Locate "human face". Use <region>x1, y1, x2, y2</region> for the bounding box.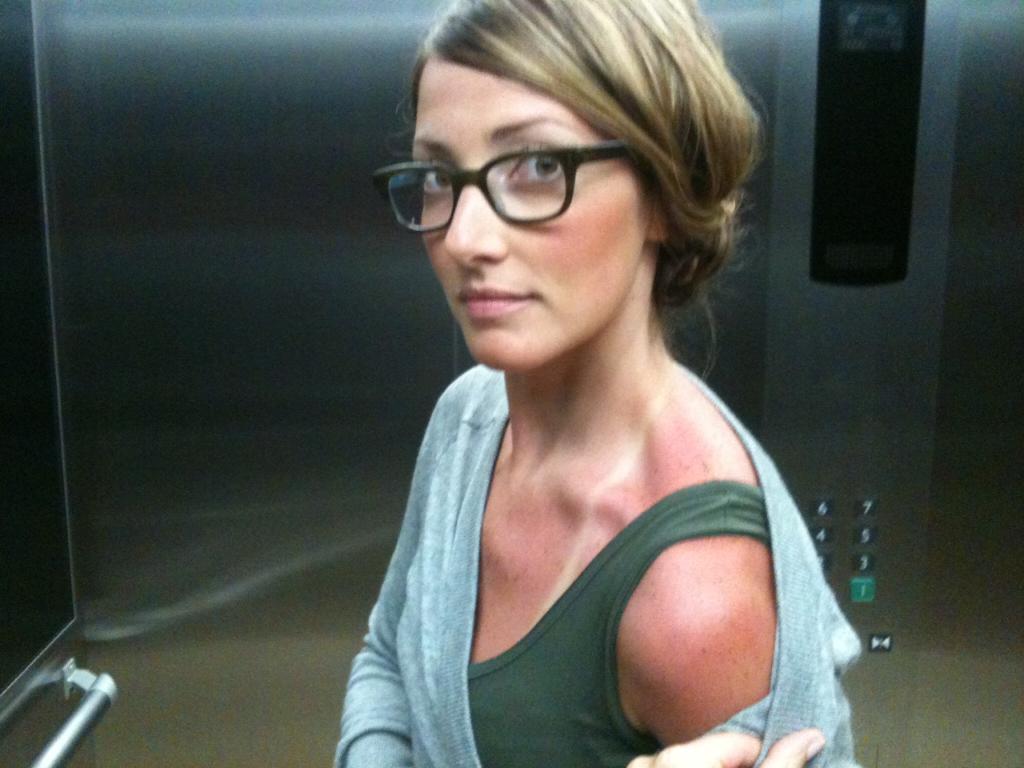
<region>410, 53, 654, 371</region>.
